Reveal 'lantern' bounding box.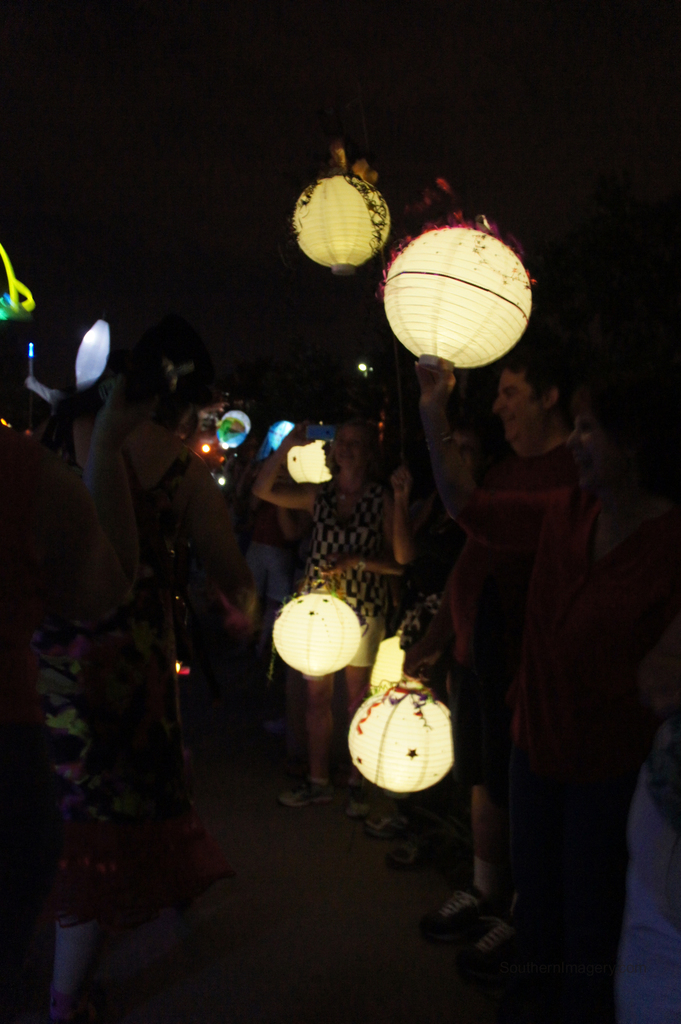
Revealed: [left=342, top=671, right=455, bottom=795].
